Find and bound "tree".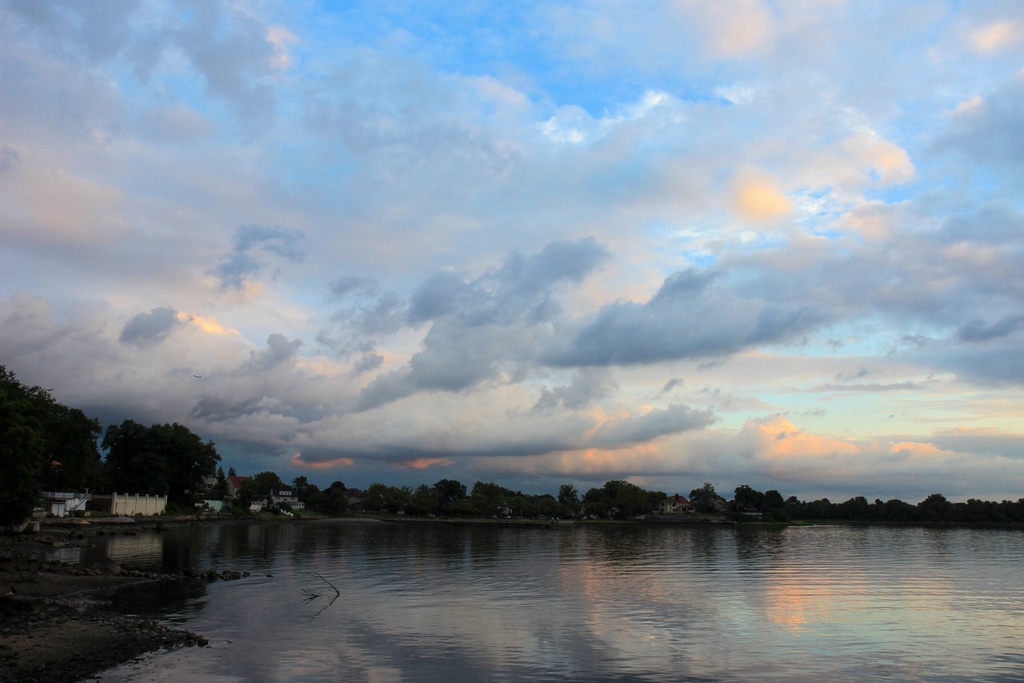
Bound: rect(438, 475, 461, 518).
